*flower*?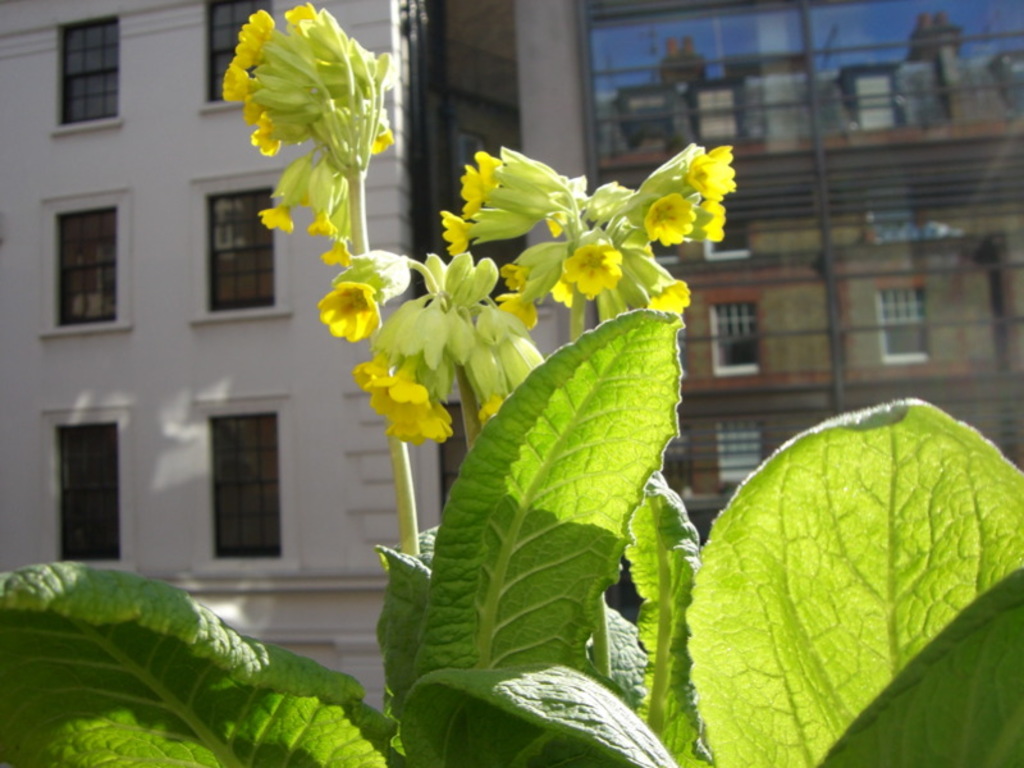
[left=562, top=241, right=622, bottom=301]
